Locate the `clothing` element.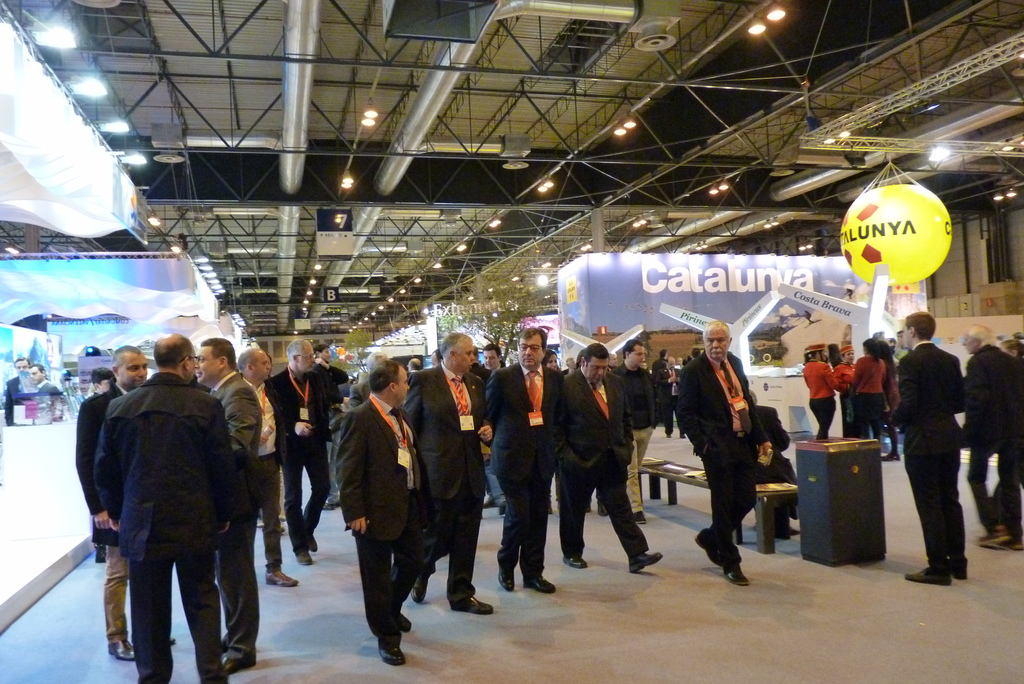
Element bbox: bbox=[76, 380, 126, 647].
